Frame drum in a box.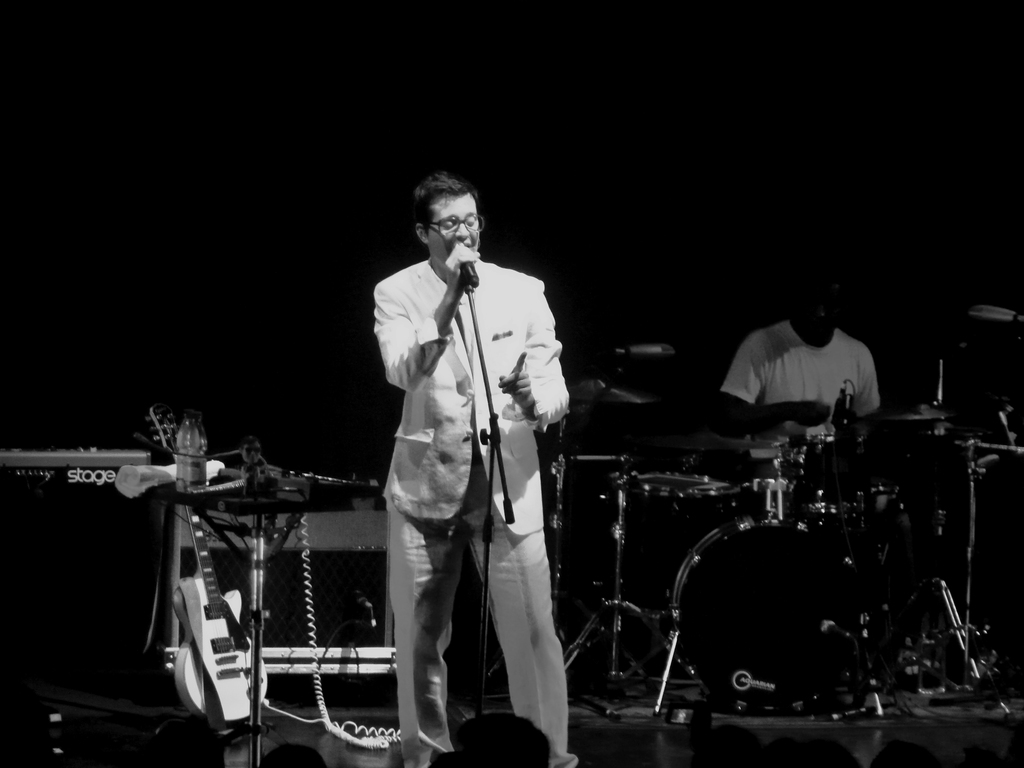
[left=608, top=472, right=740, bottom=616].
